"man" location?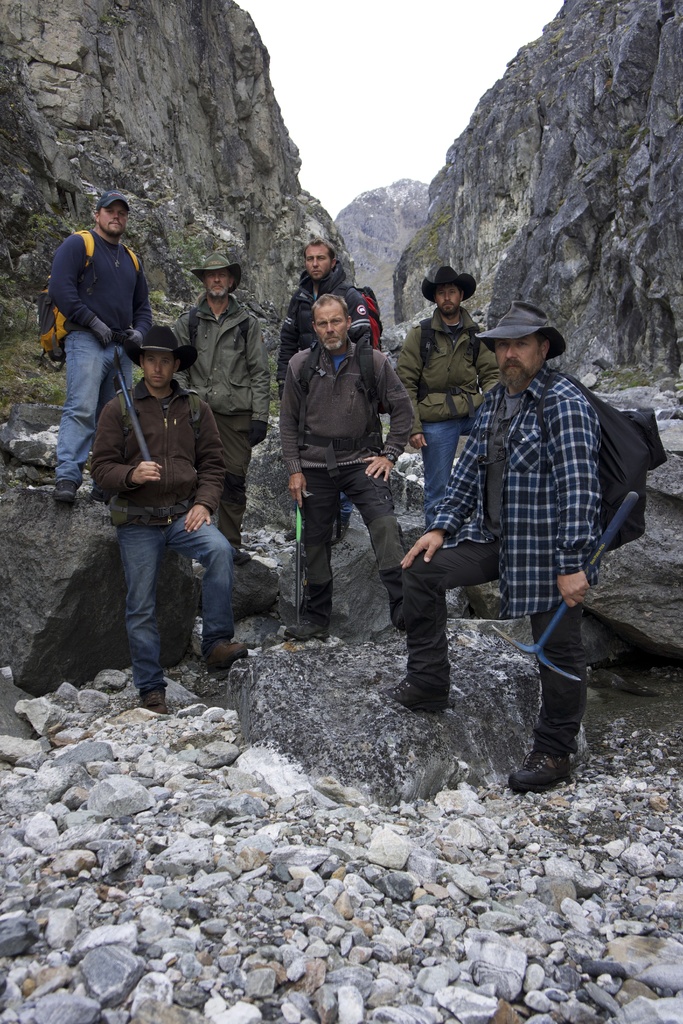
bbox=(40, 189, 153, 511)
